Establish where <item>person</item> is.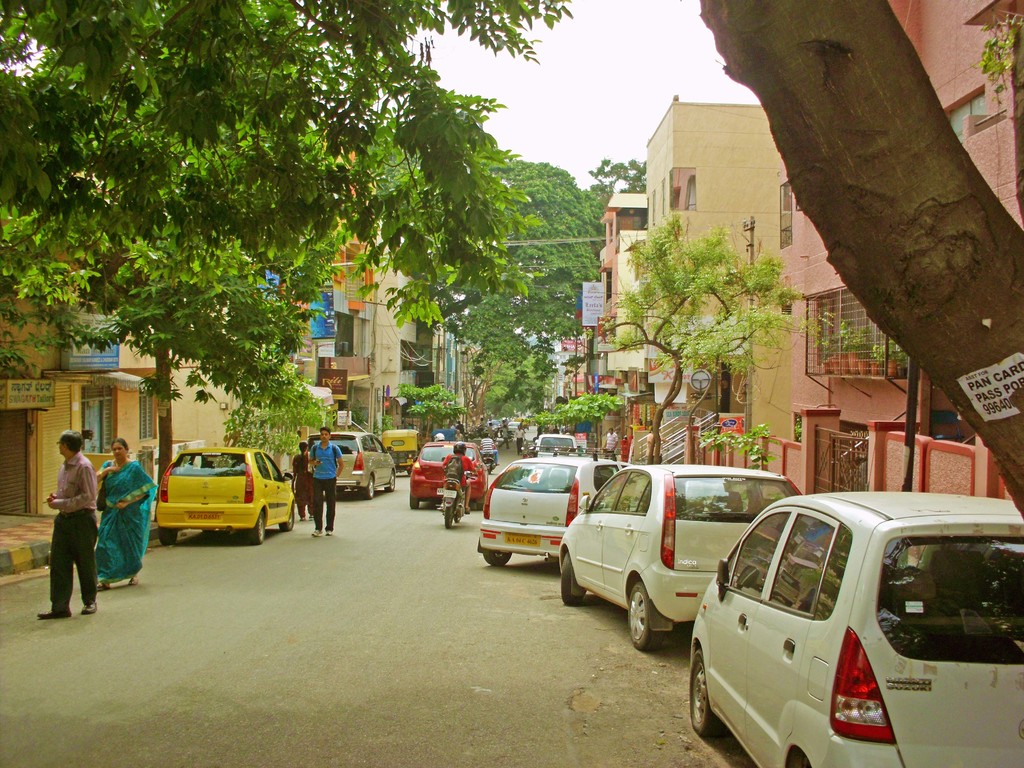
Established at bbox=[602, 427, 618, 460].
